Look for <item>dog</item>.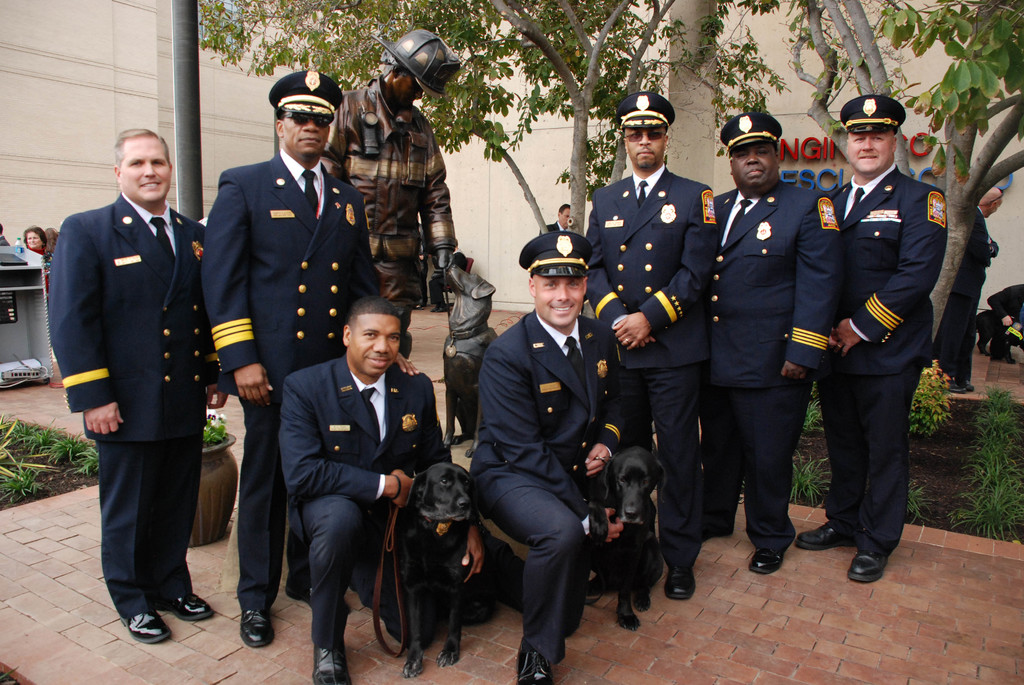
Found: 389 462 514 679.
